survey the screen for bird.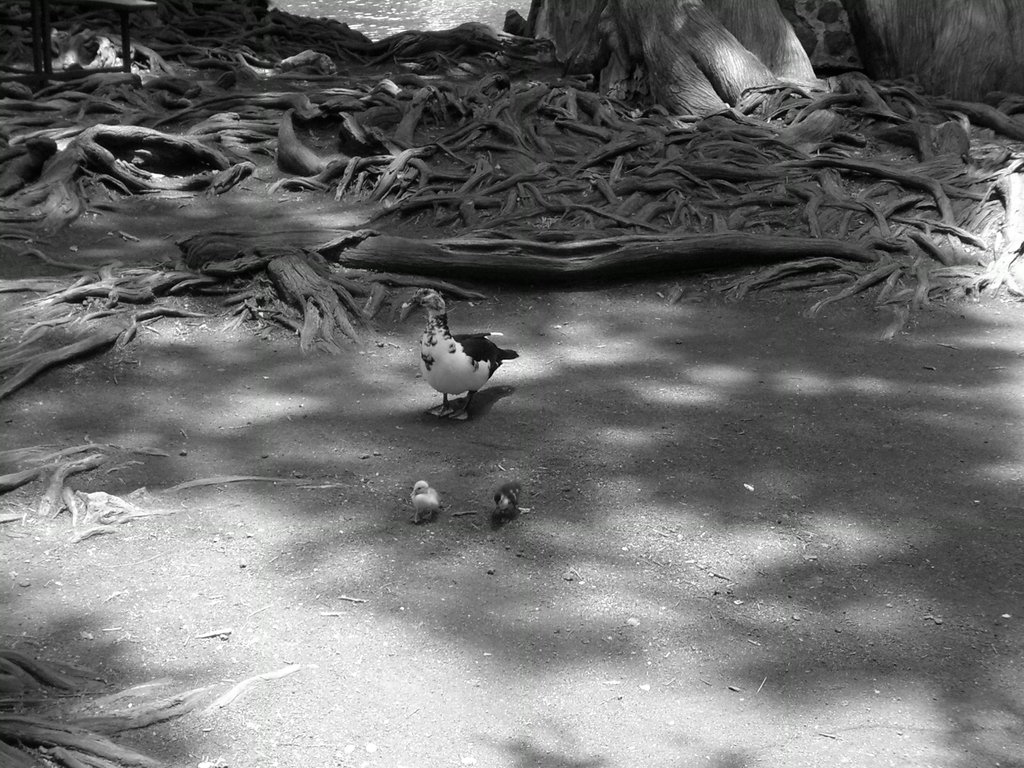
Survey found: <region>412, 481, 443, 521</region>.
